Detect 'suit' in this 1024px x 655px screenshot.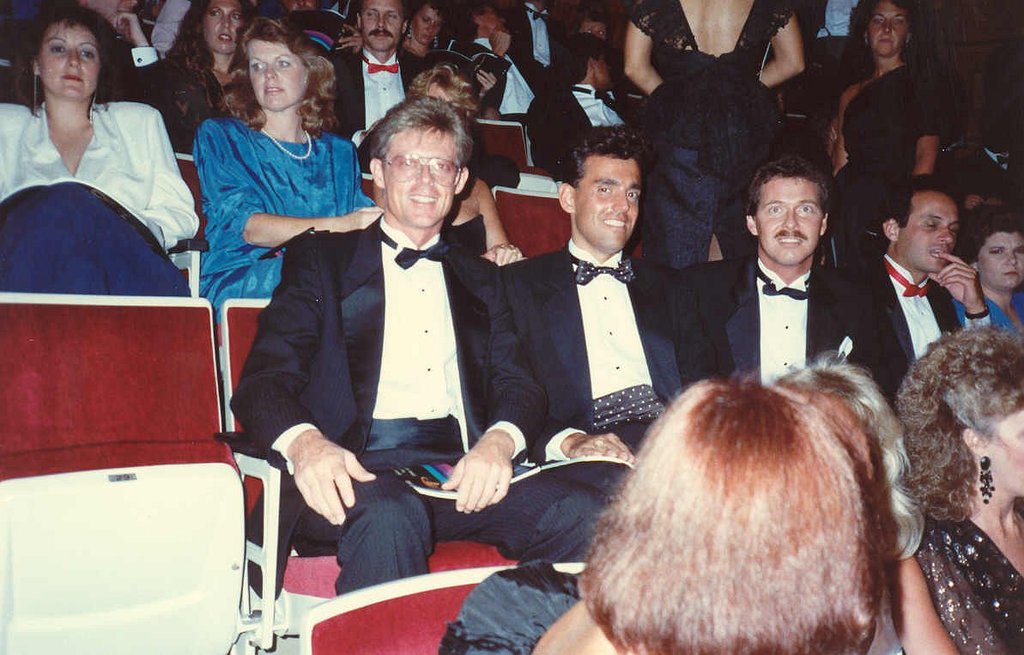
Detection: bbox=[850, 249, 994, 408].
